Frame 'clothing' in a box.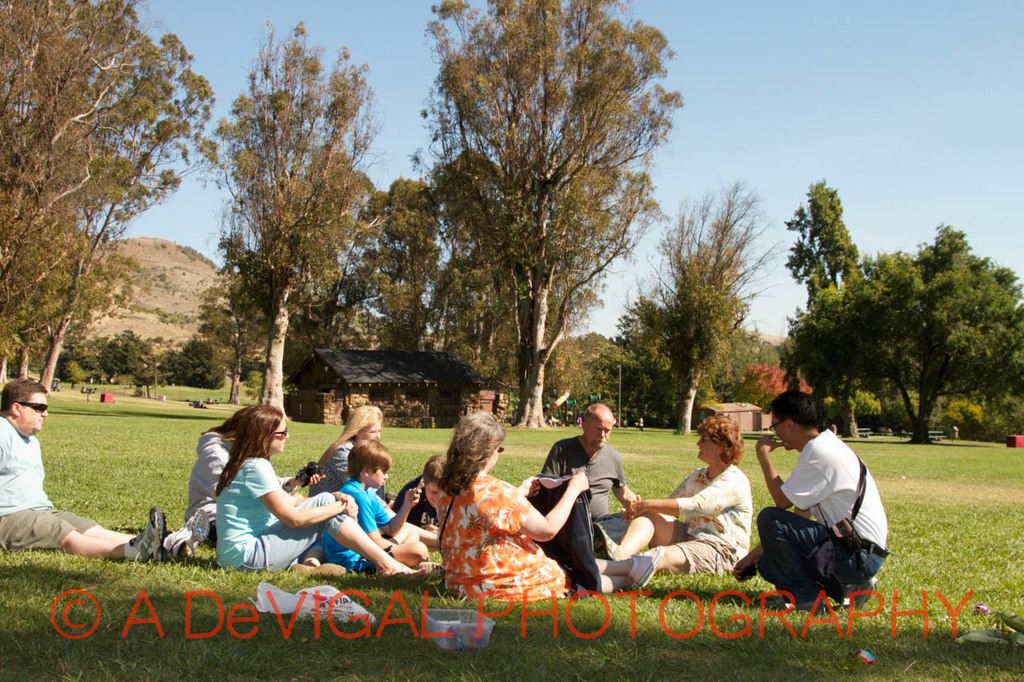
bbox=[304, 441, 354, 499].
